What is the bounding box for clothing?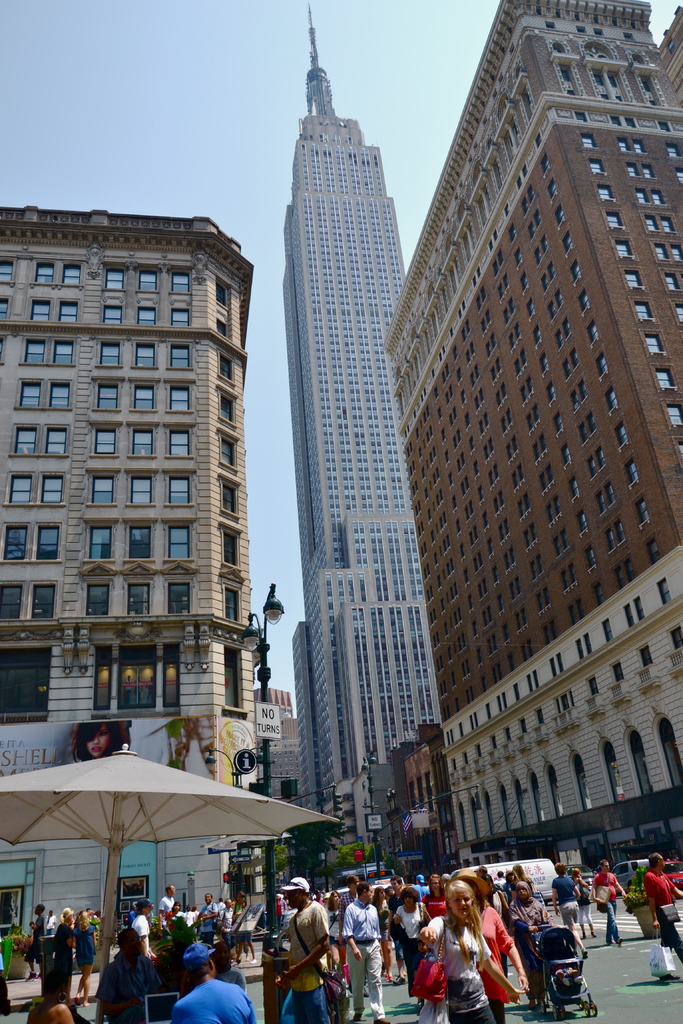
locate(552, 874, 578, 928).
